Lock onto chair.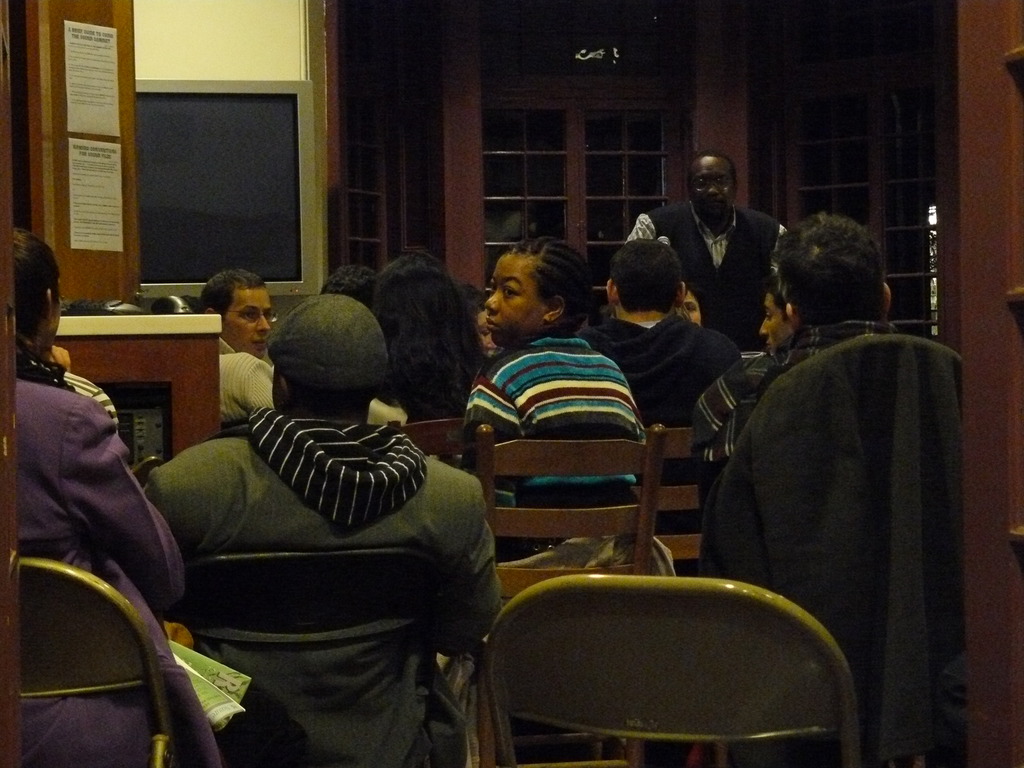
Locked: detection(188, 552, 443, 645).
